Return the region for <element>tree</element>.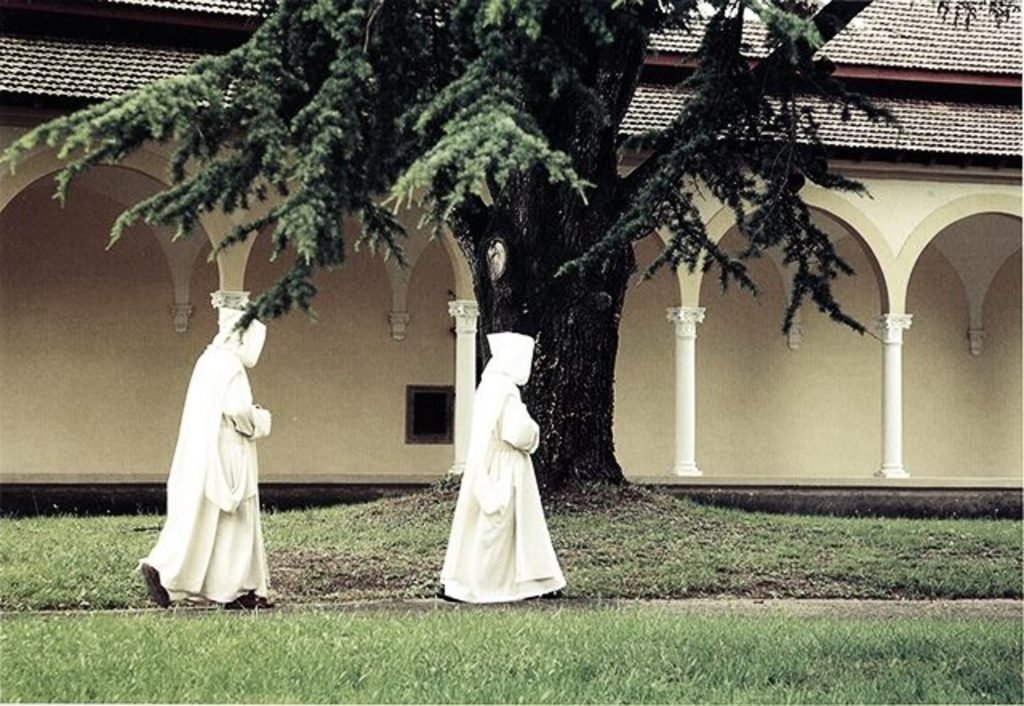
(x1=43, y1=0, x2=907, y2=567).
